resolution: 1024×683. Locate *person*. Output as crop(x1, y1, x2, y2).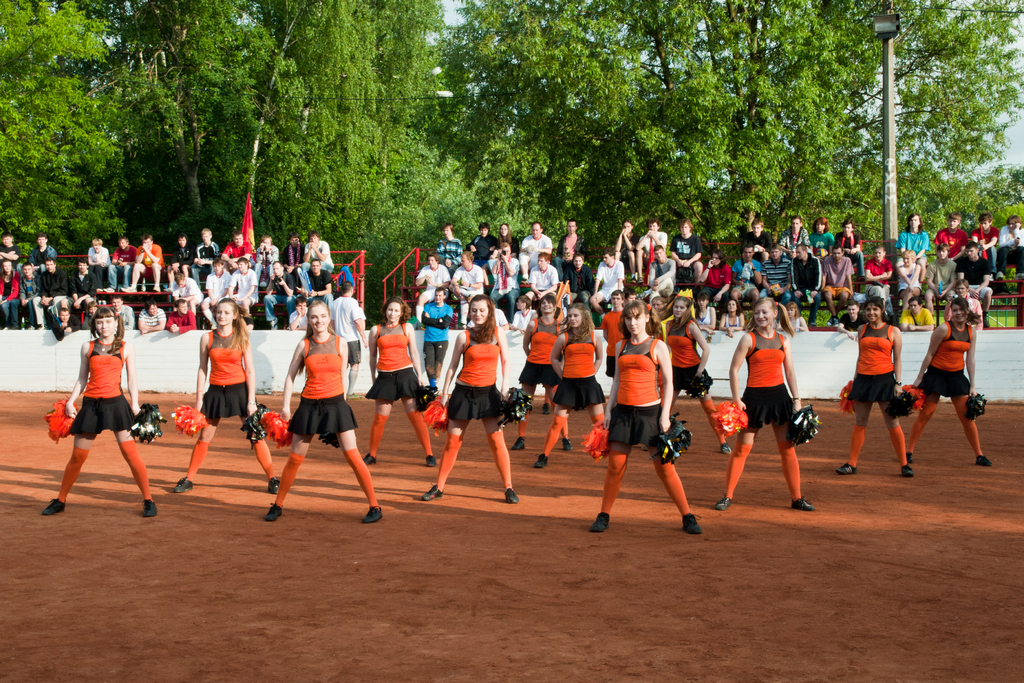
crop(420, 293, 519, 504).
